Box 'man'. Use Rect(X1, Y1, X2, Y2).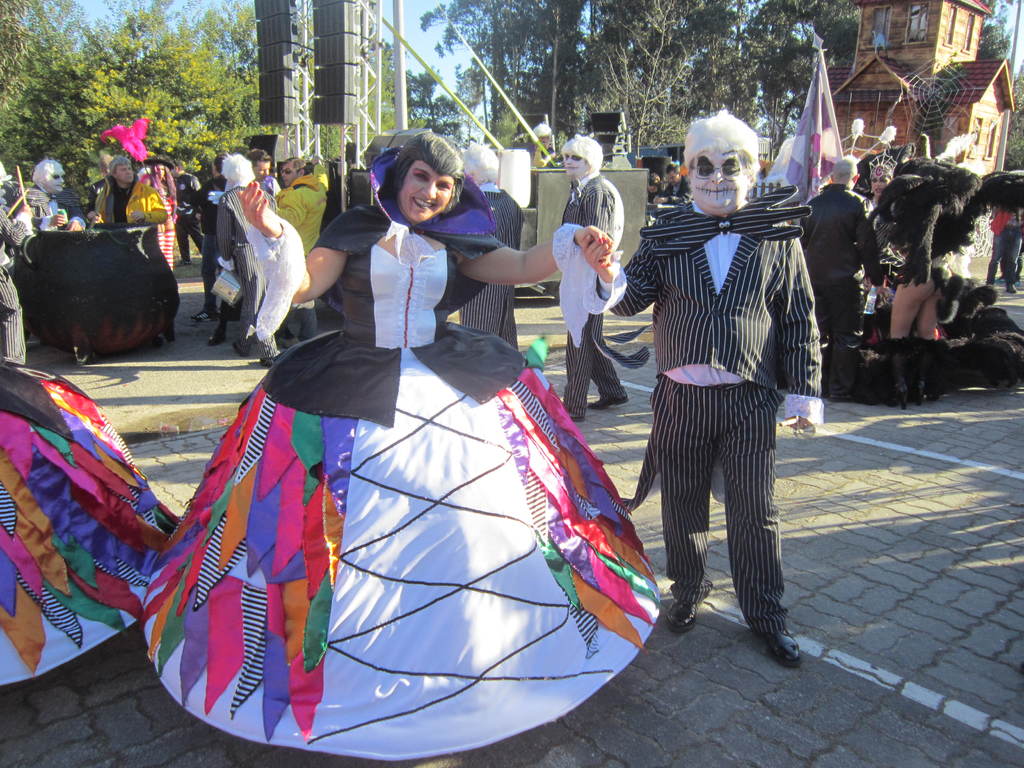
Rect(168, 160, 207, 269).
